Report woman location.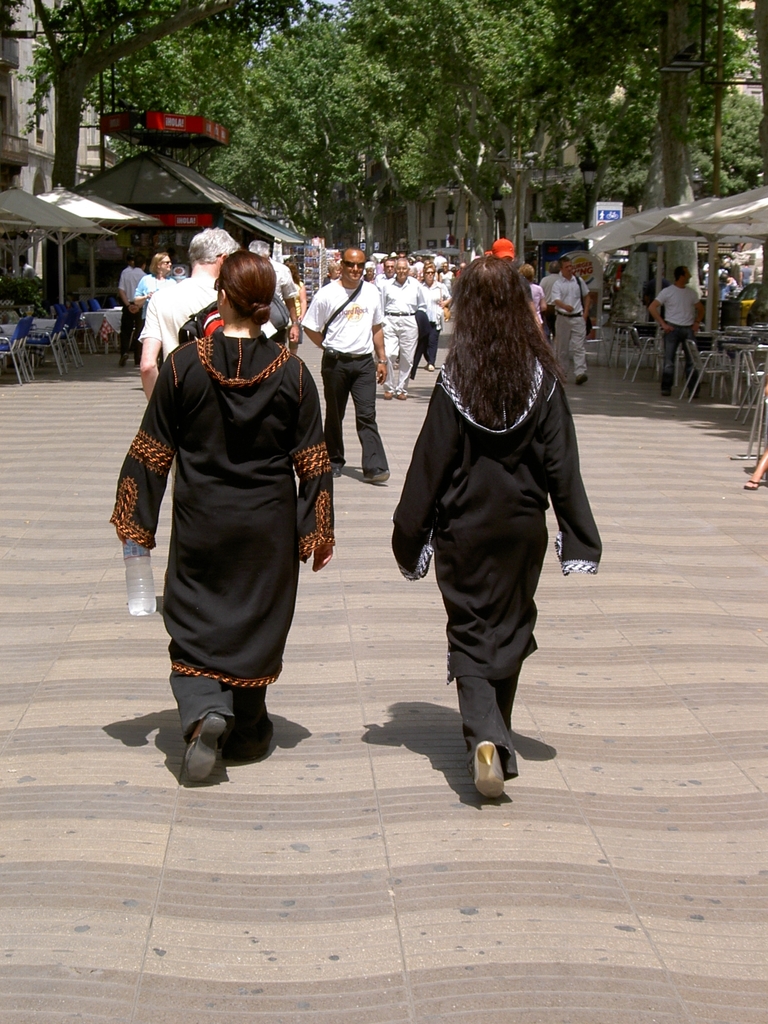
Report: crop(129, 252, 175, 307).
